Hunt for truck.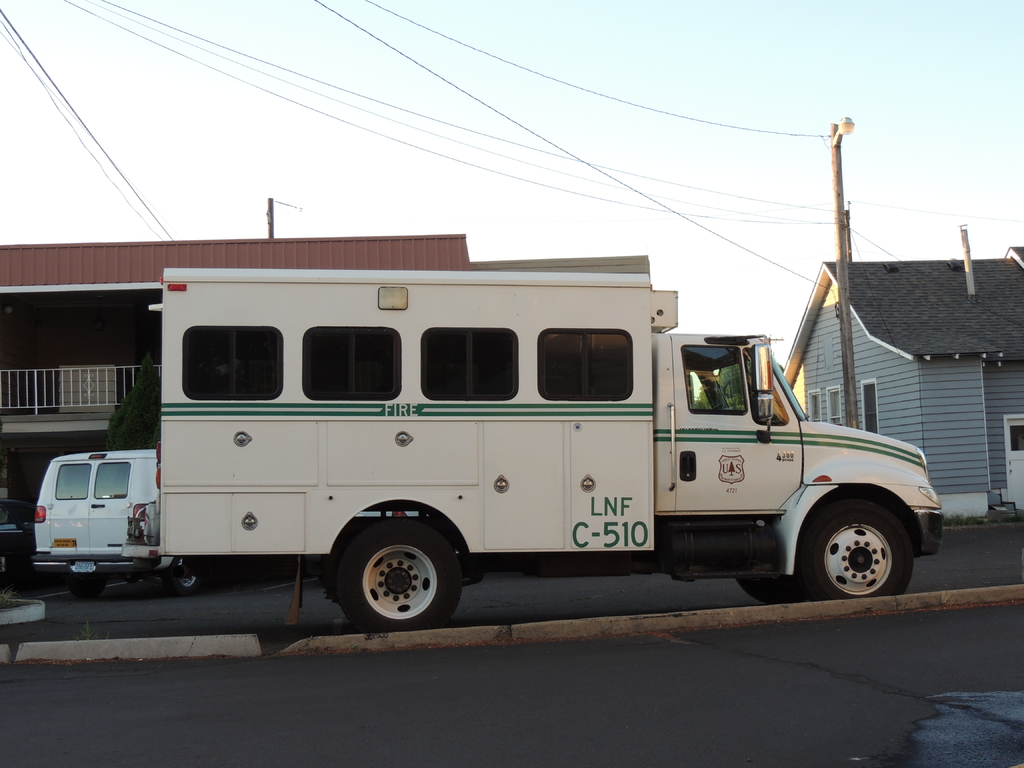
Hunted down at box=[35, 267, 955, 645].
